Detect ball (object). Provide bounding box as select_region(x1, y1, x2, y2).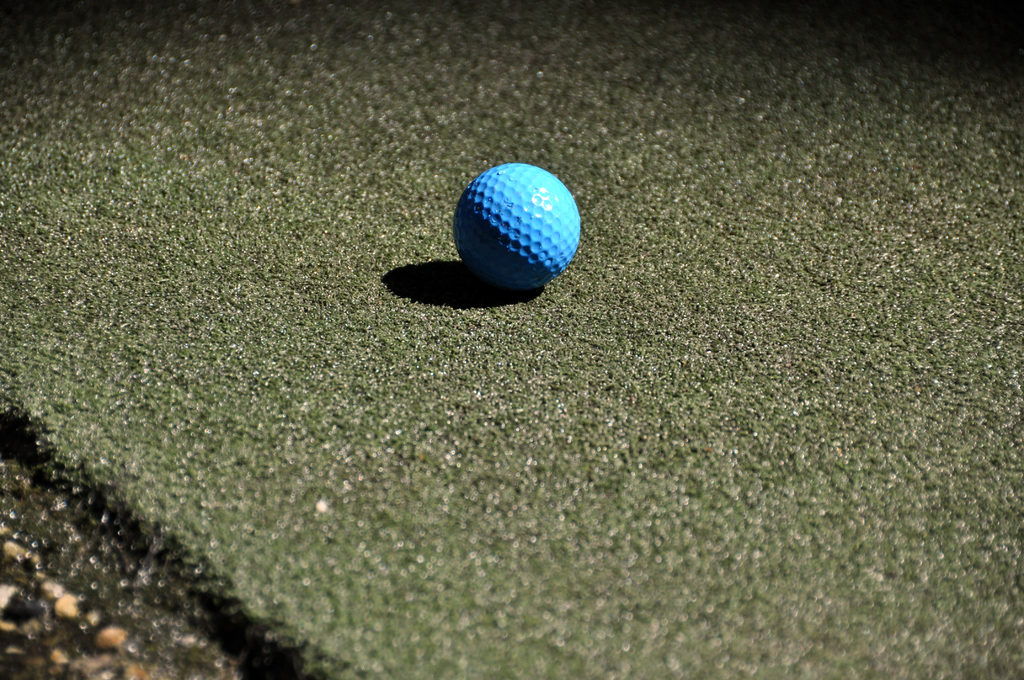
select_region(452, 161, 582, 291).
